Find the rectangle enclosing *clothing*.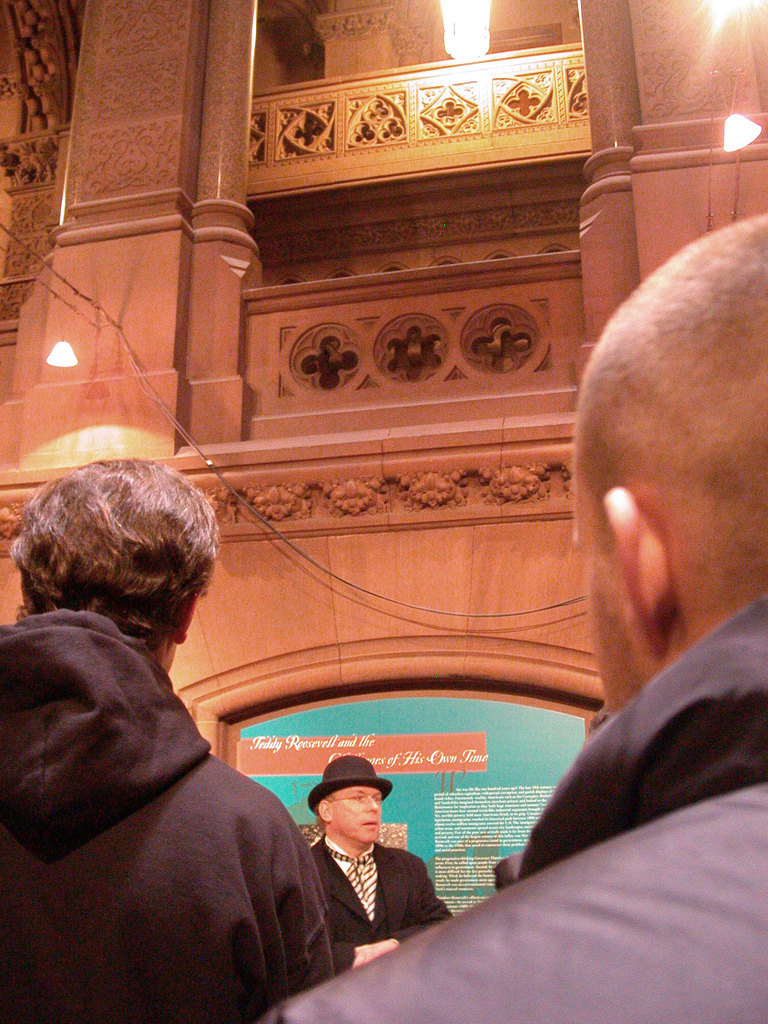
(left=12, top=566, right=329, bottom=1023).
